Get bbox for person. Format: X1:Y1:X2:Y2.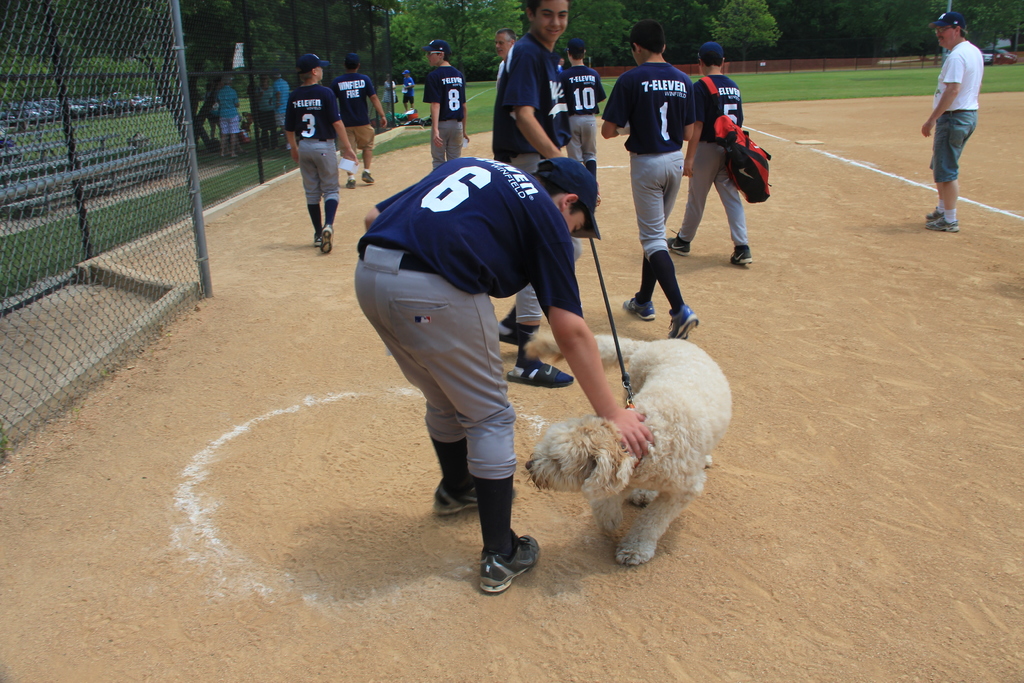
422:33:477:169.
